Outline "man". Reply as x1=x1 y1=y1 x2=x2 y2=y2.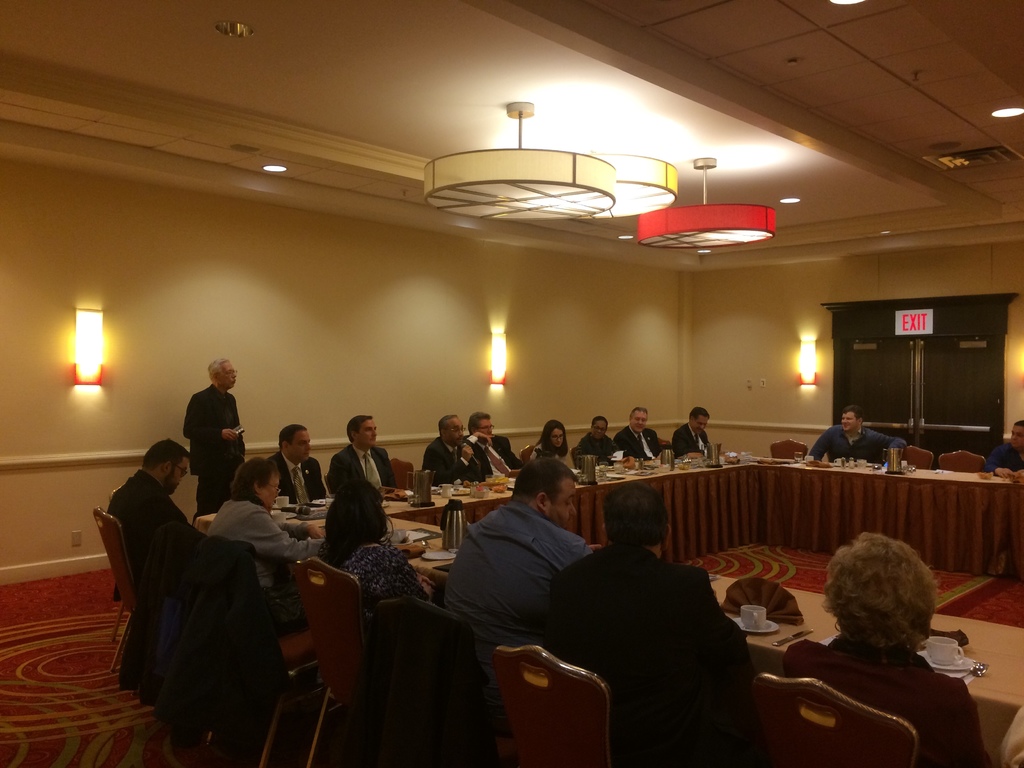
x1=548 y1=483 x2=752 y2=767.
